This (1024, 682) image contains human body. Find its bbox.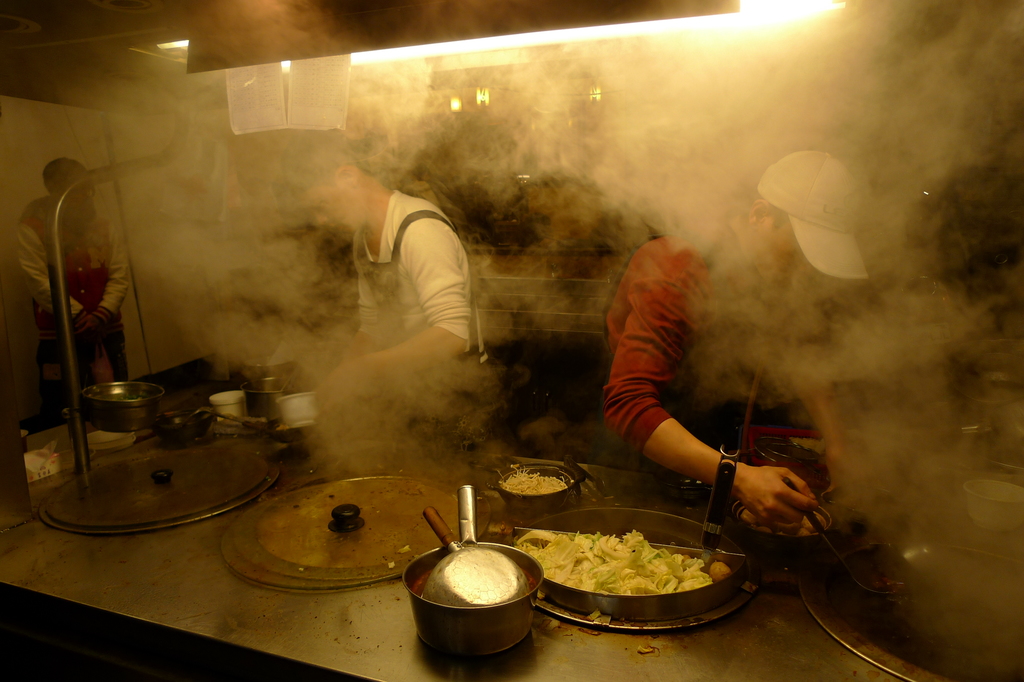
<box>301,149,519,450</box>.
